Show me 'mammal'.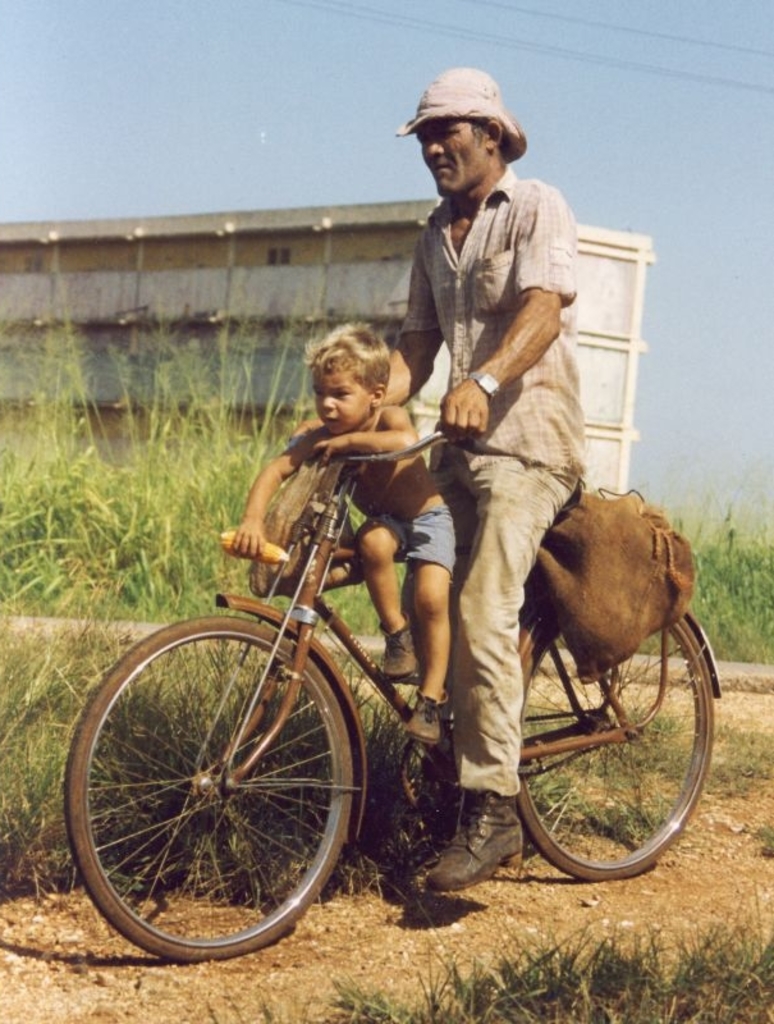
'mammal' is here: pyautogui.locateOnScreen(223, 311, 462, 740).
